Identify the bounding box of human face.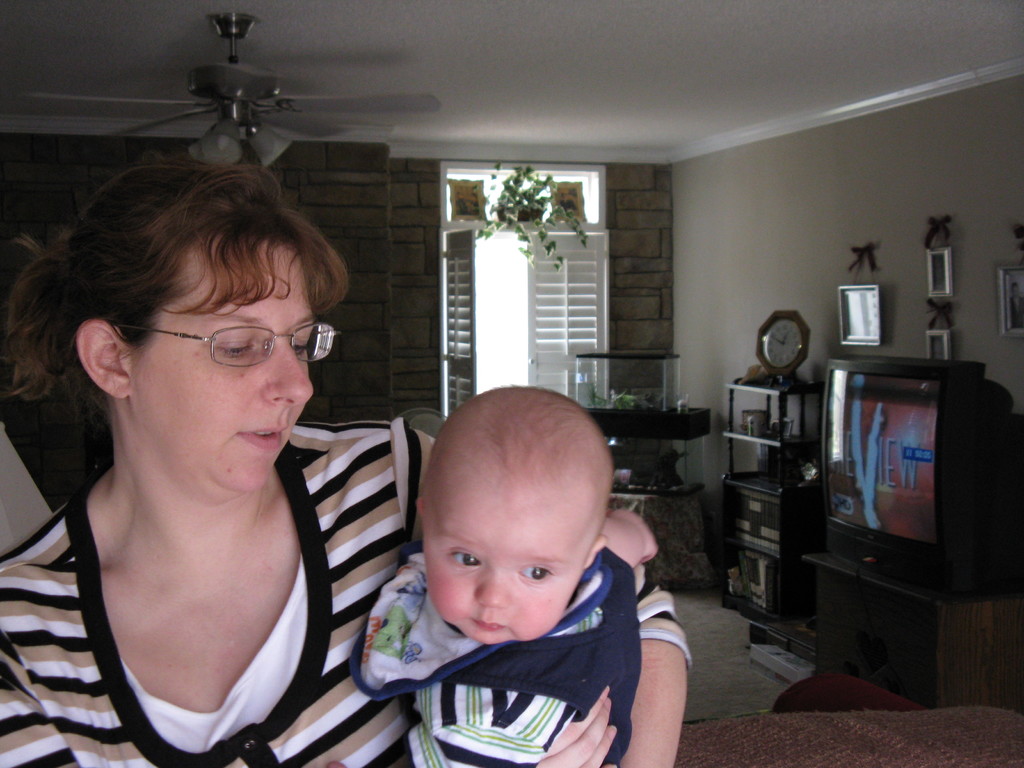
BBox(121, 240, 340, 487).
